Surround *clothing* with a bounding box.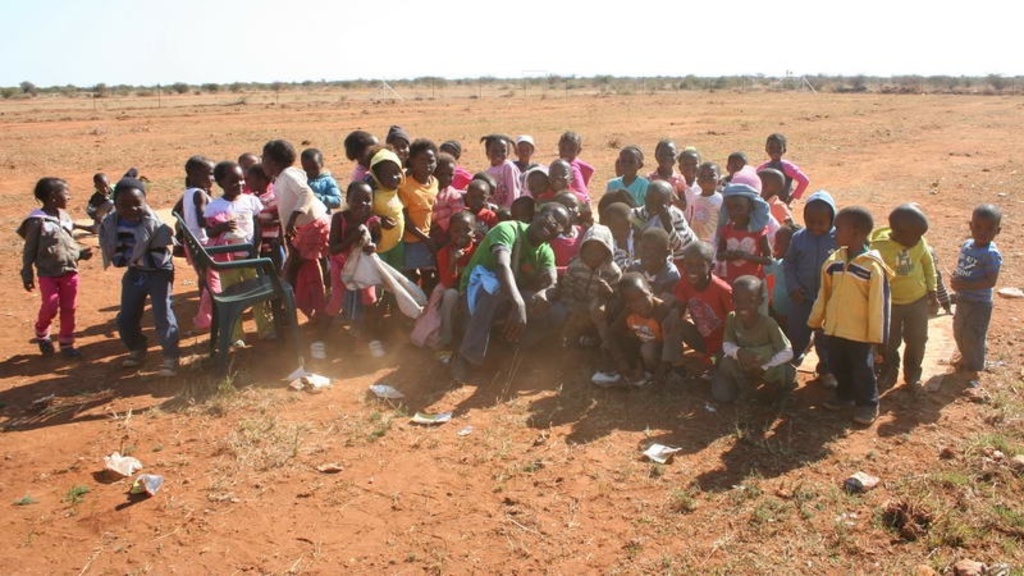
18 200 79 353.
